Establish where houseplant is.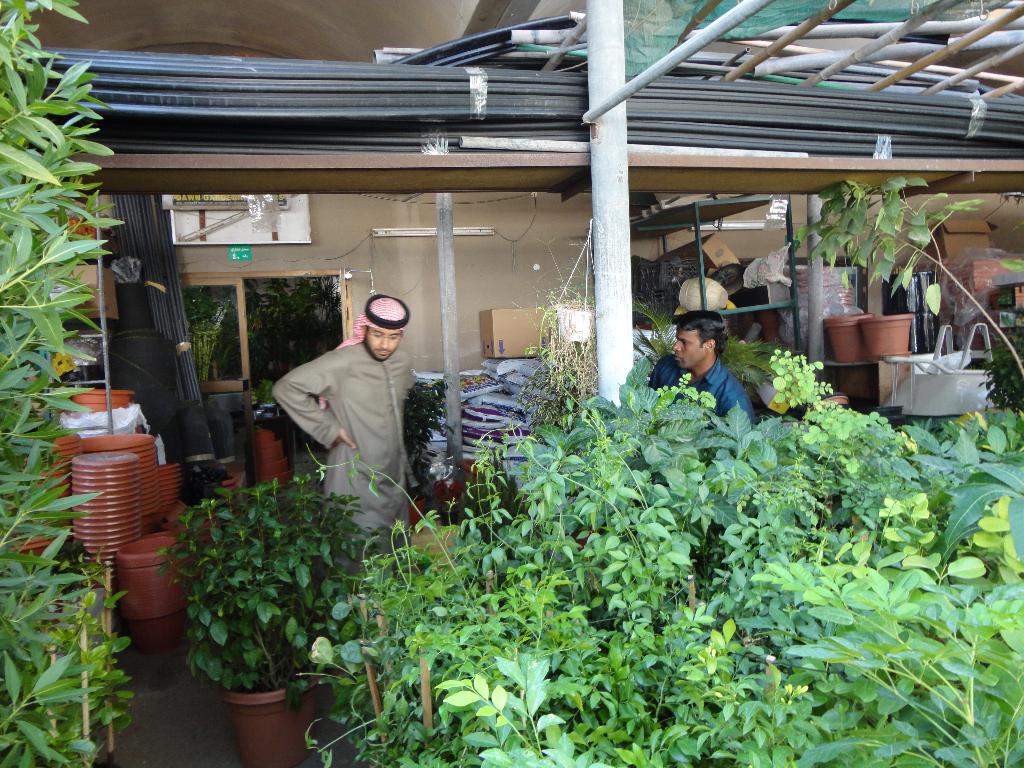
Established at 820, 305, 879, 362.
